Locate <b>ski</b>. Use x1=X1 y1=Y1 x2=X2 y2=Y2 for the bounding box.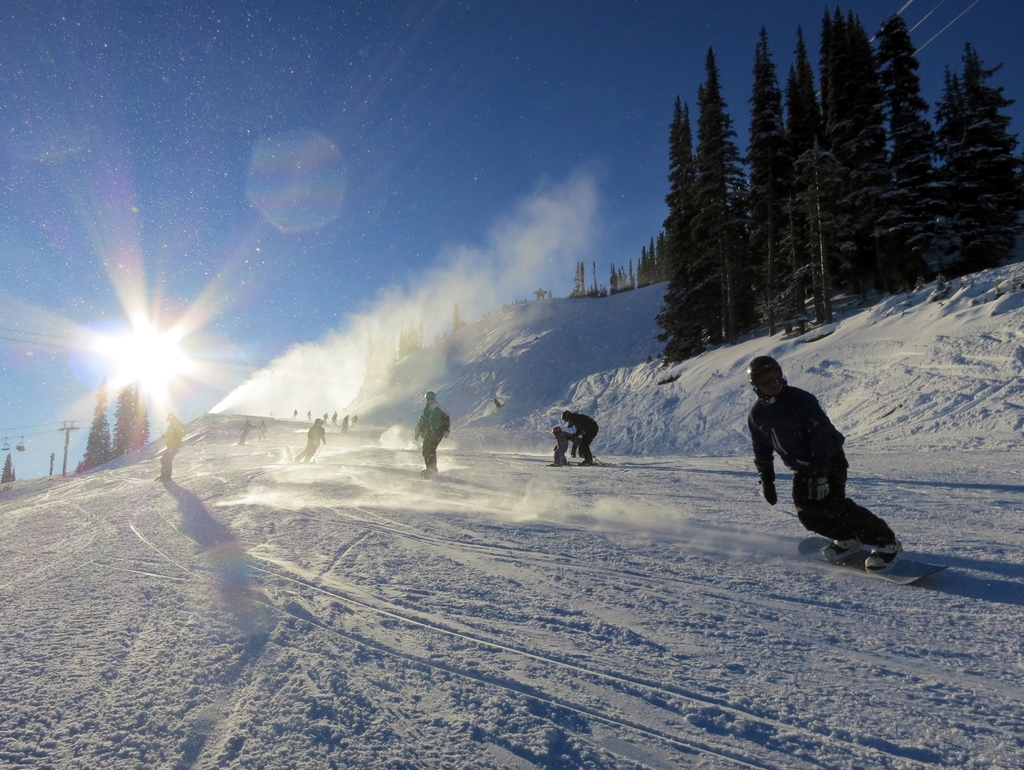
x1=792 y1=522 x2=950 y2=591.
